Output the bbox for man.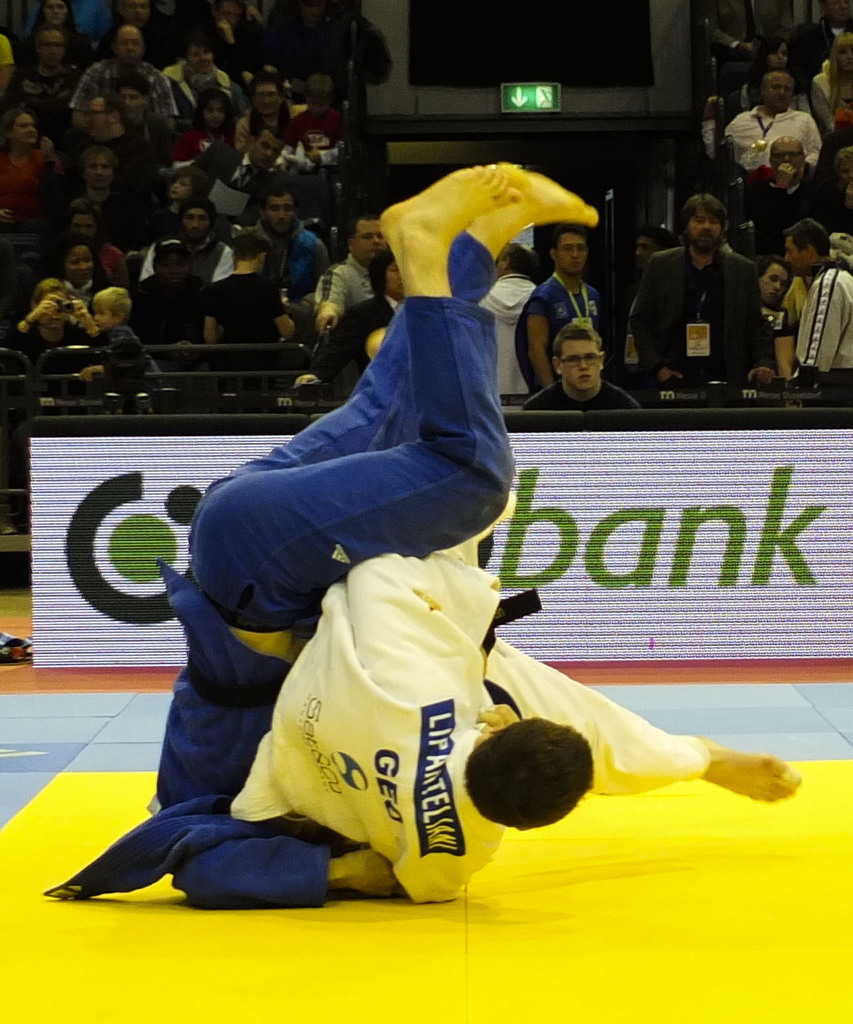
crop(142, 196, 233, 289).
